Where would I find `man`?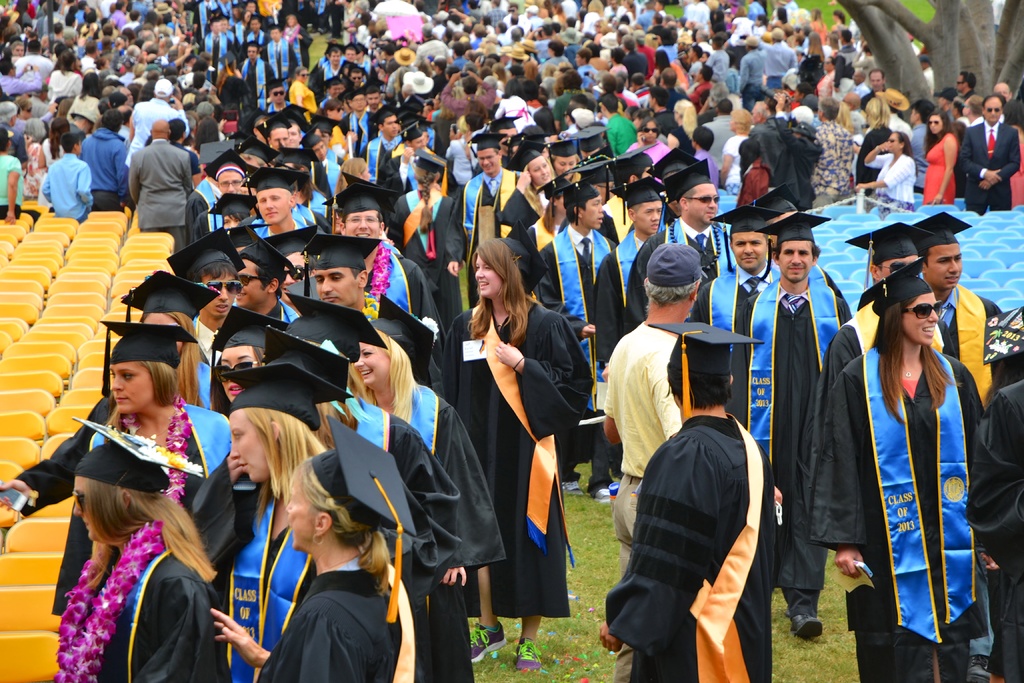
At bbox=(911, 211, 998, 424).
